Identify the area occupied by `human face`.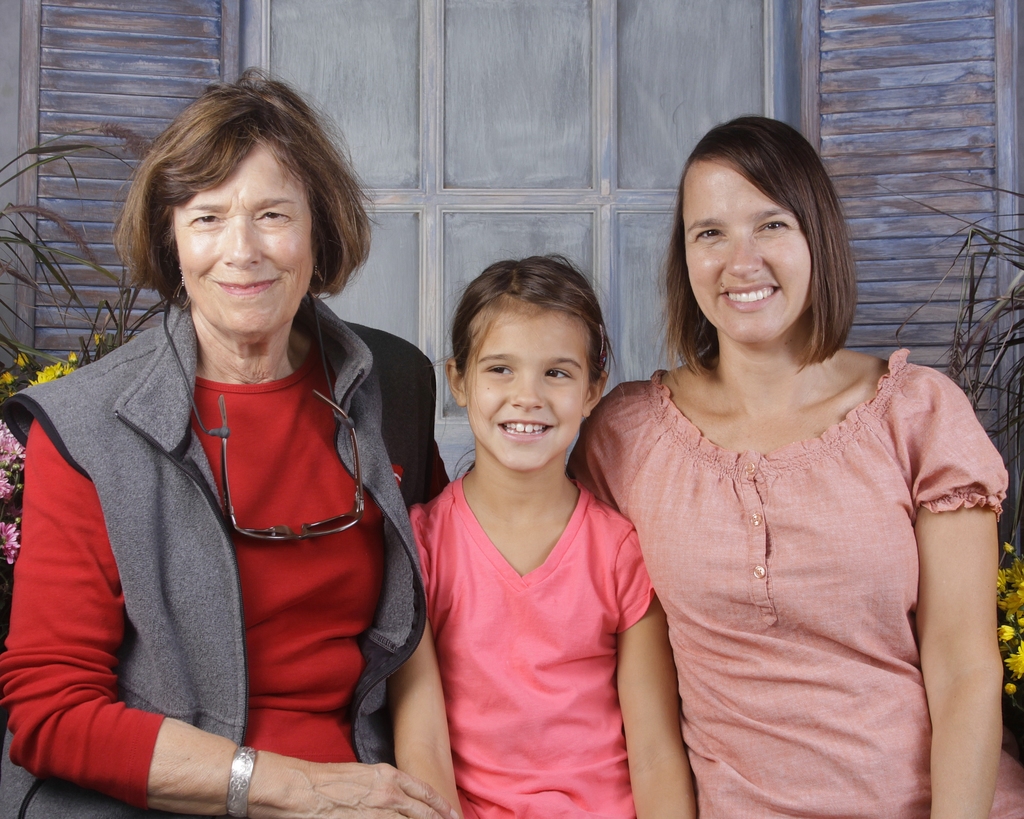
Area: (left=467, top=294, right=593, bottom=473).
